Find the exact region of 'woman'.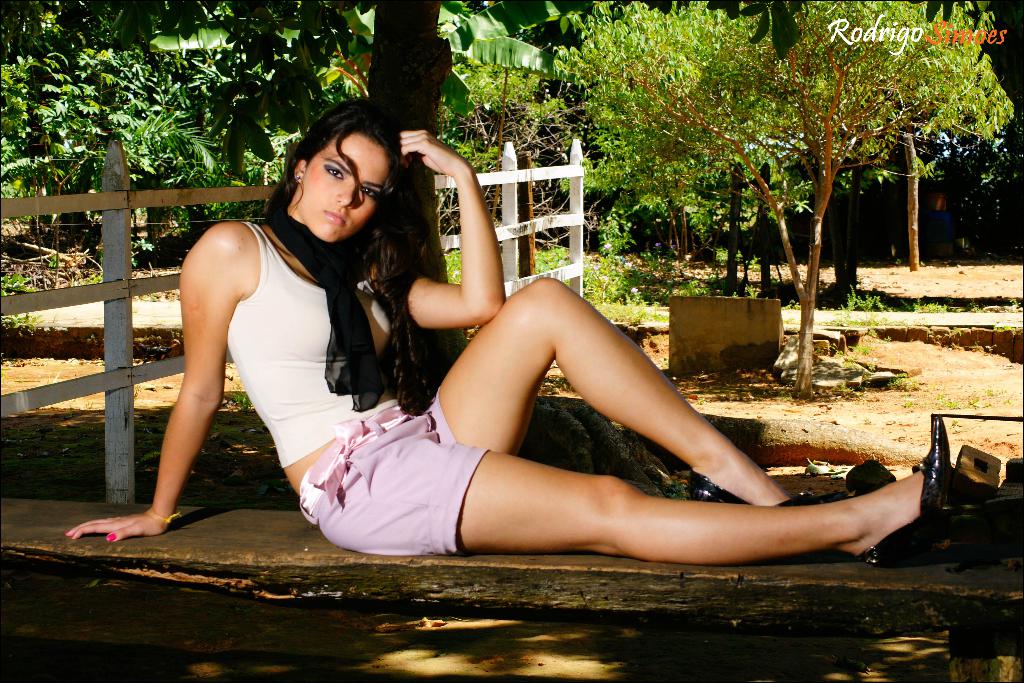
Exact region: select_region(69, 92, 954, 558).
